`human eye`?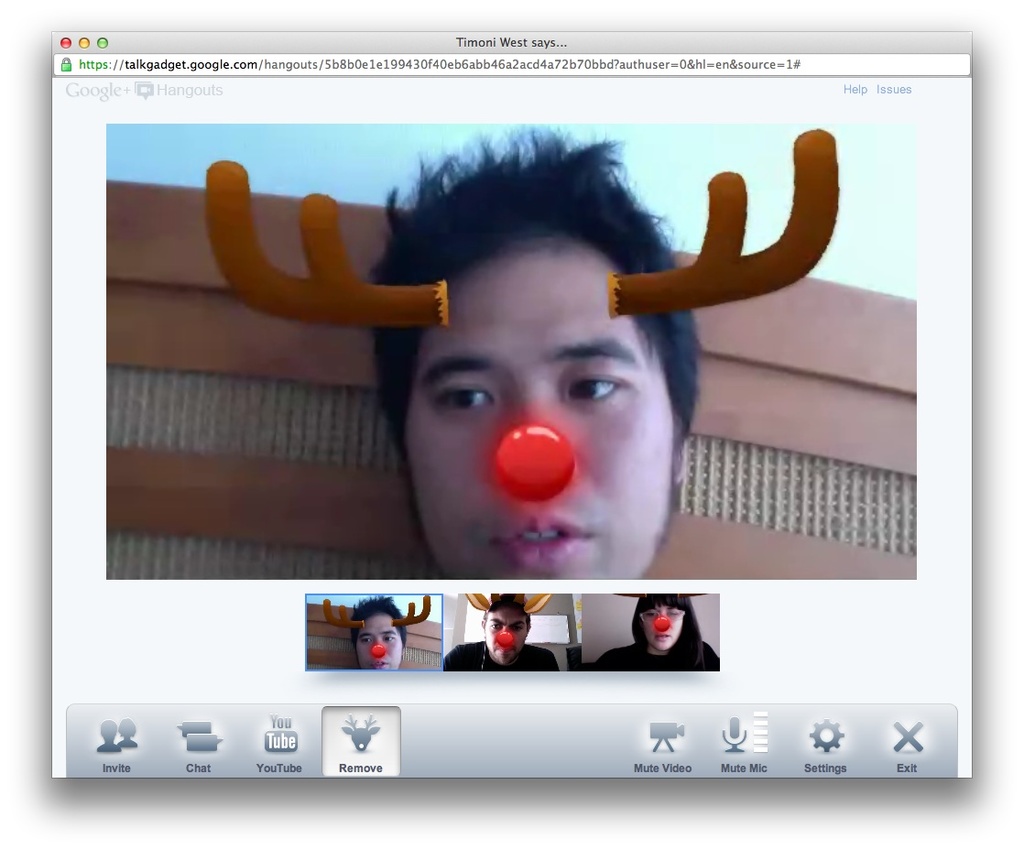
{"left": 485, "top": 620, "right": 504, "bottom": 633}
